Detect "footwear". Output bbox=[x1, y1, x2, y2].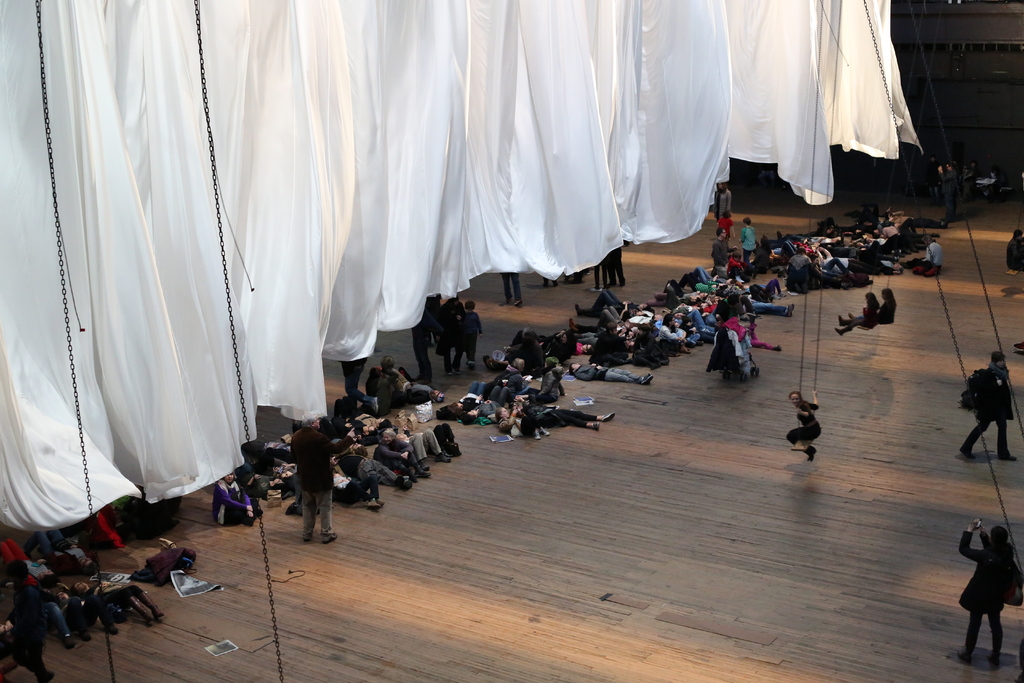
bbox=[446, 372, 449, 376].
